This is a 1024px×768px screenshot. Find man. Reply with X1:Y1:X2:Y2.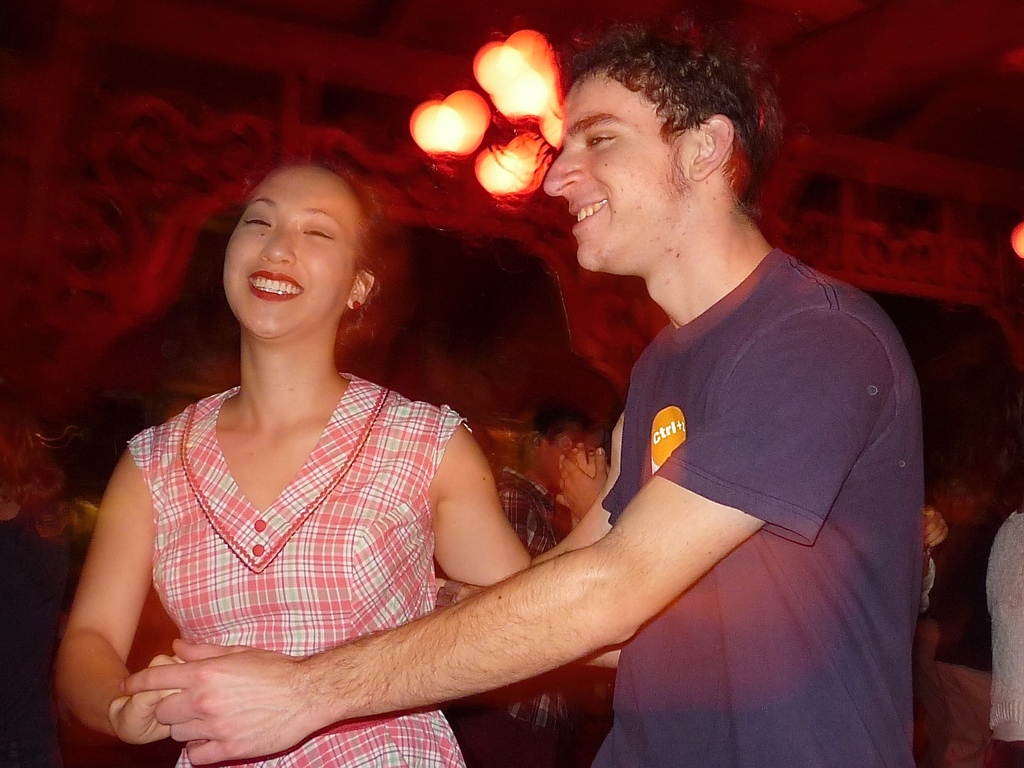
112:63:843:751.
